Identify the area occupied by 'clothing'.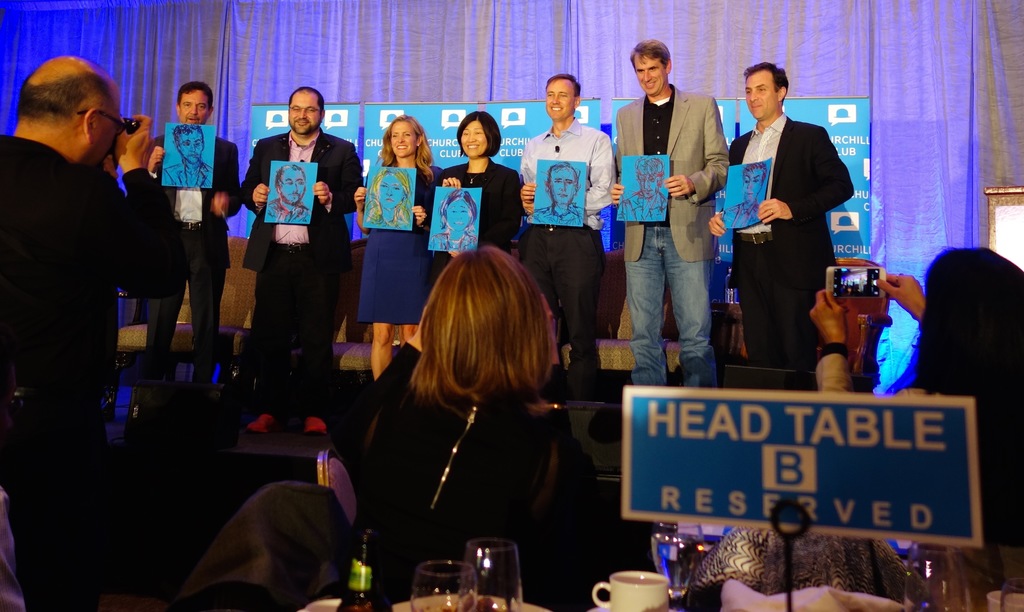
Area: 439/158/514/258.
